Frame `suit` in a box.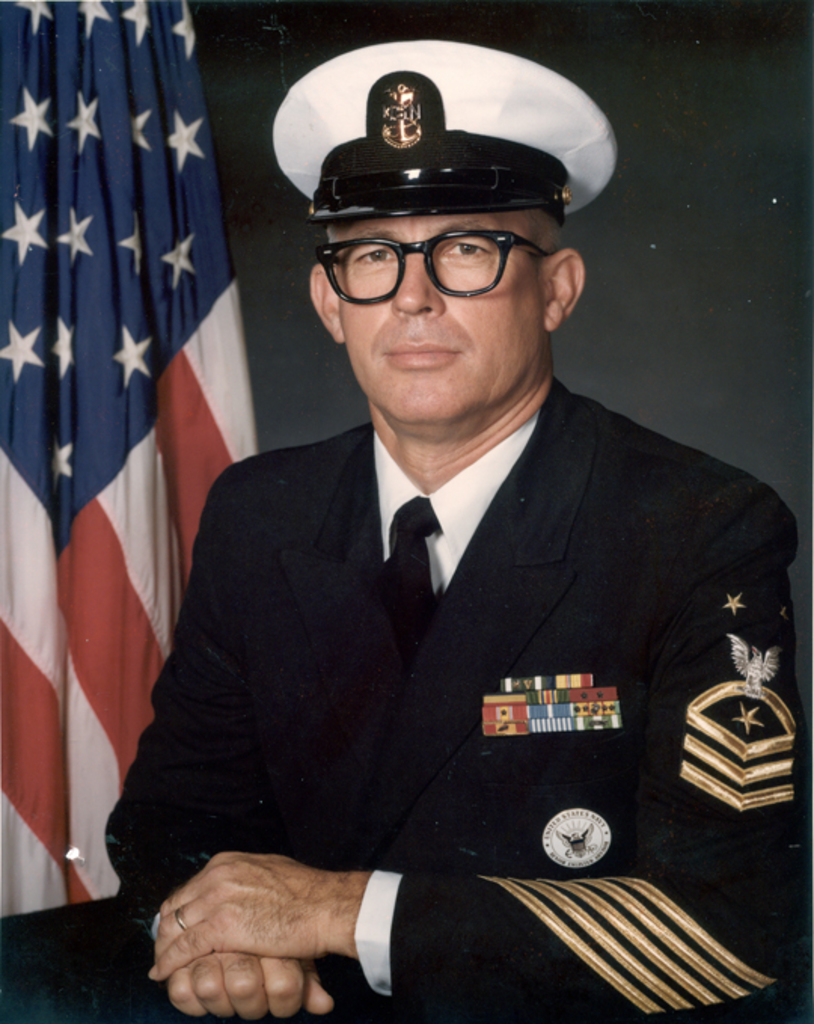
rect(149, 317, 763, 943).
